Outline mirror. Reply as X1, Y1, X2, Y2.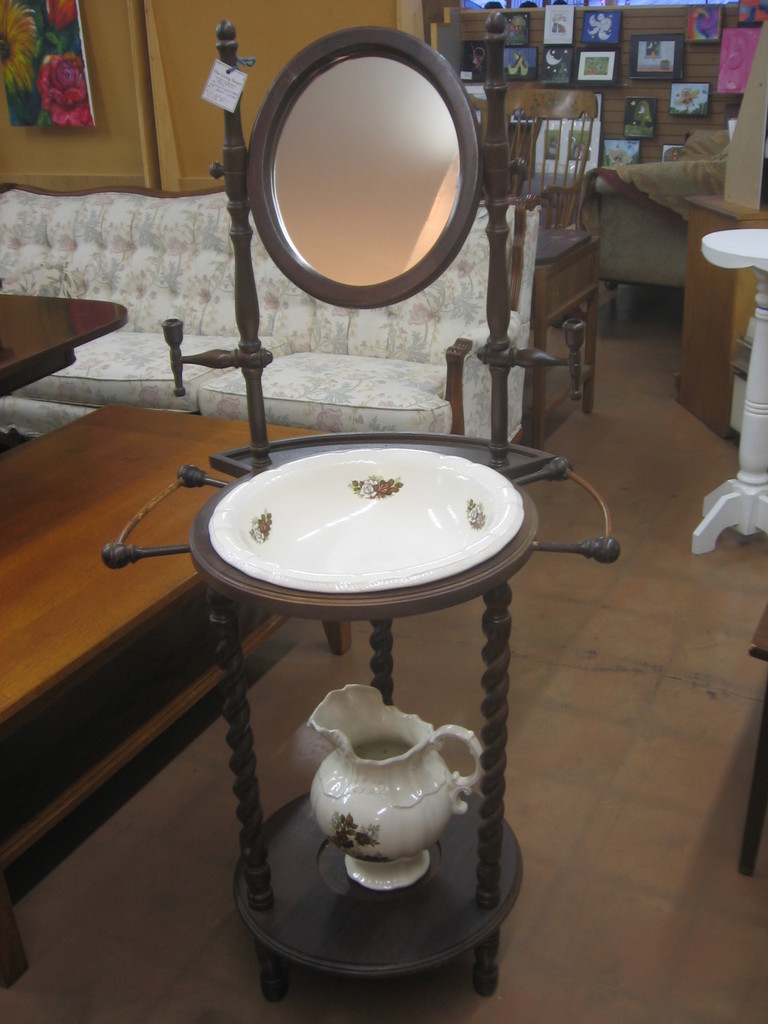
276, 61, 460, 288.
